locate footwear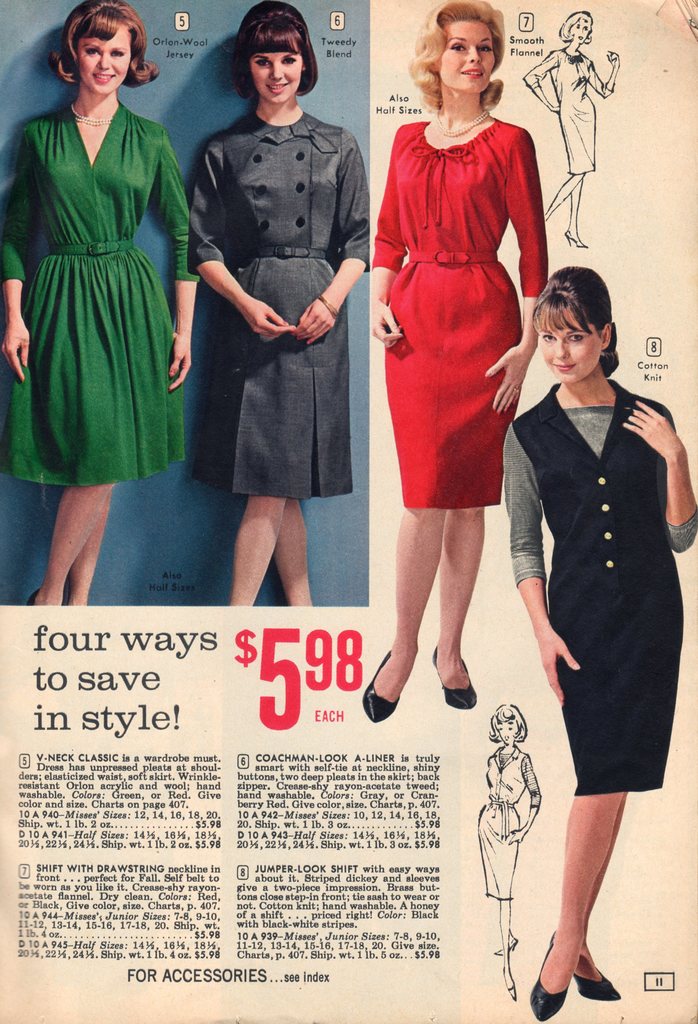
{"x1": 431, "y1": 641, "x2": 478, "y2": 710}
